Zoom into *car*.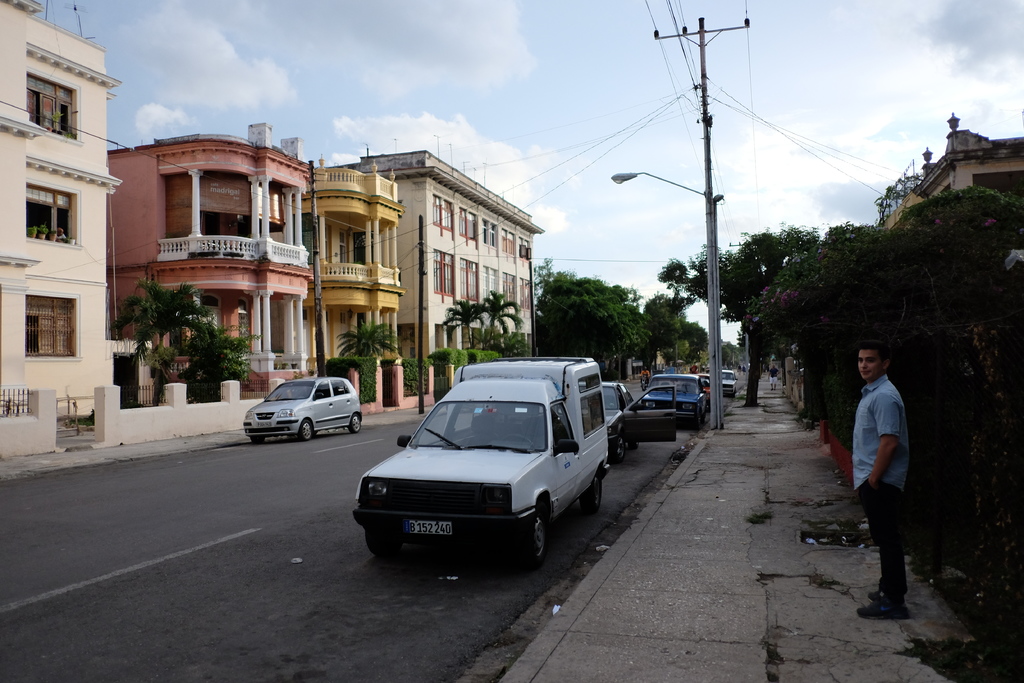
Zoom target: crop(244, 378, 369, 448).
